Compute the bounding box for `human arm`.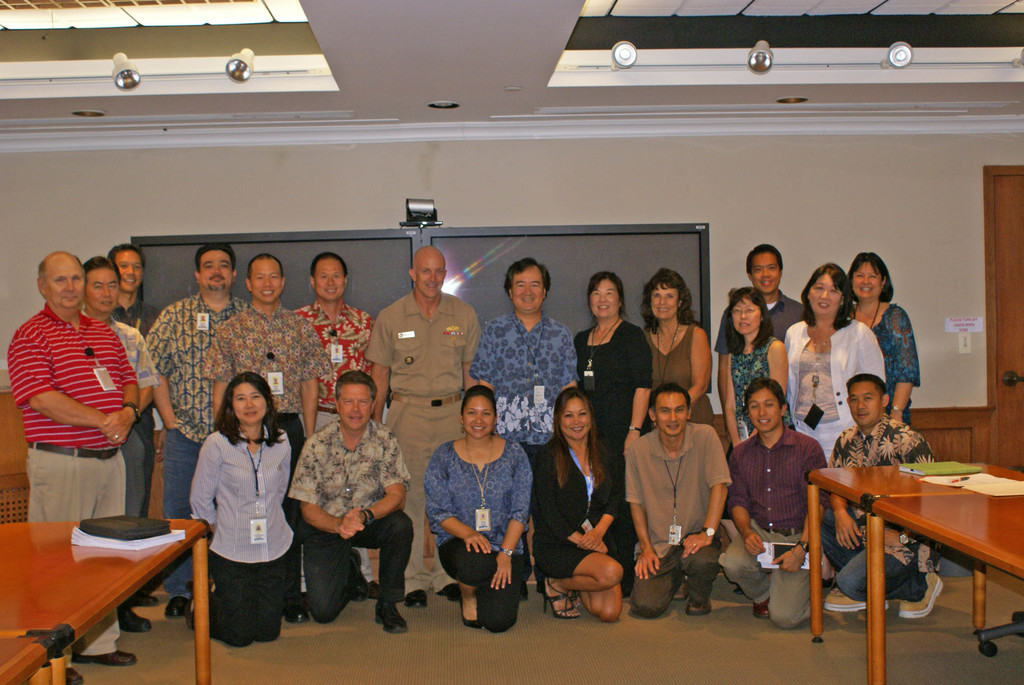
[left=492, top=438, right=540, bottom=591].
